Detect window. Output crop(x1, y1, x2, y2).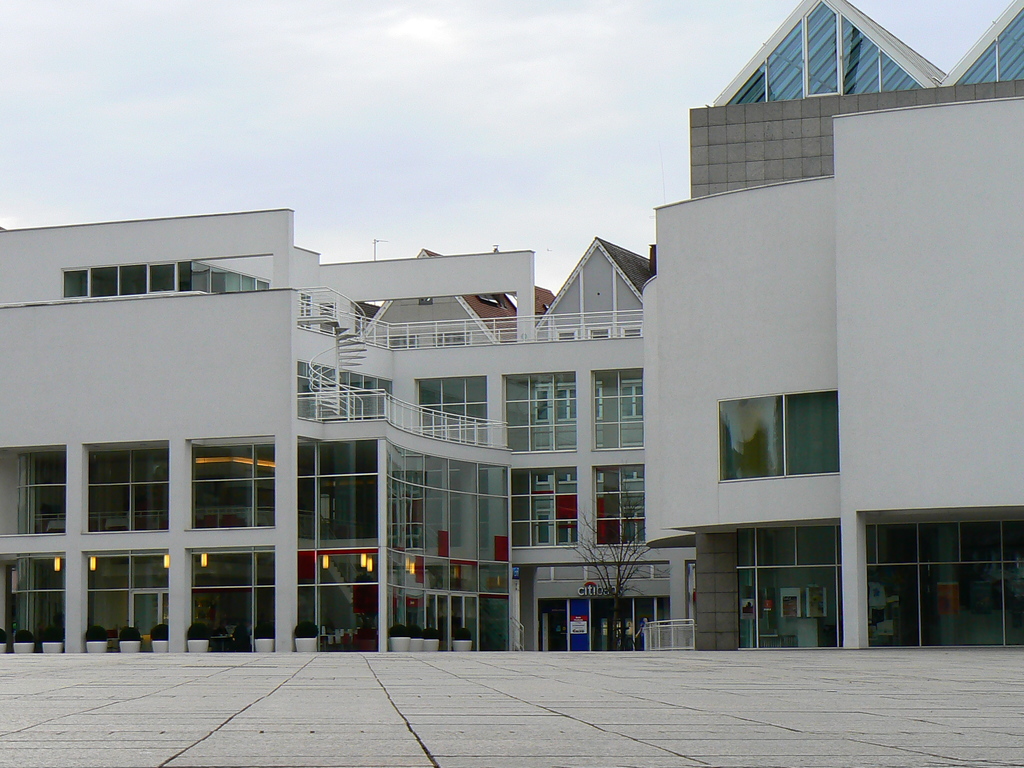
crop(559, 330, 575, 340).
